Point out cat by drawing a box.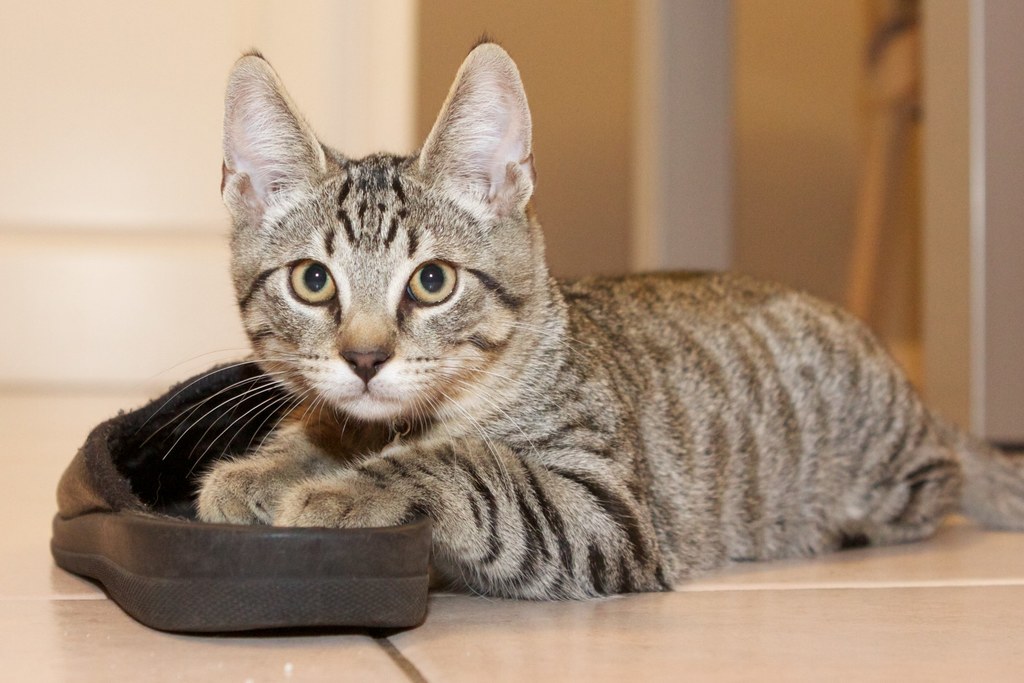
x1=124, y1=30, x2=1021, y2=605.
